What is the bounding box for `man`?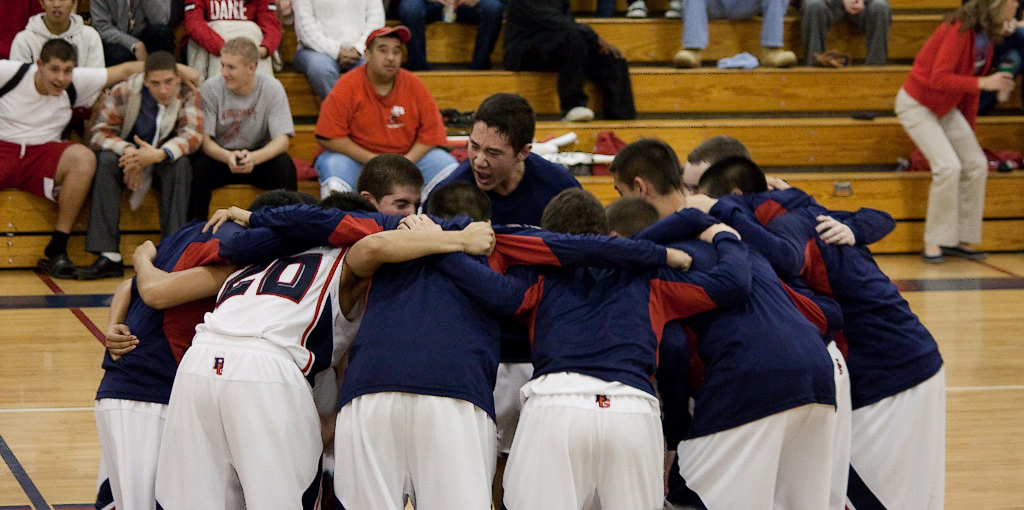
[186,0,281,71].
